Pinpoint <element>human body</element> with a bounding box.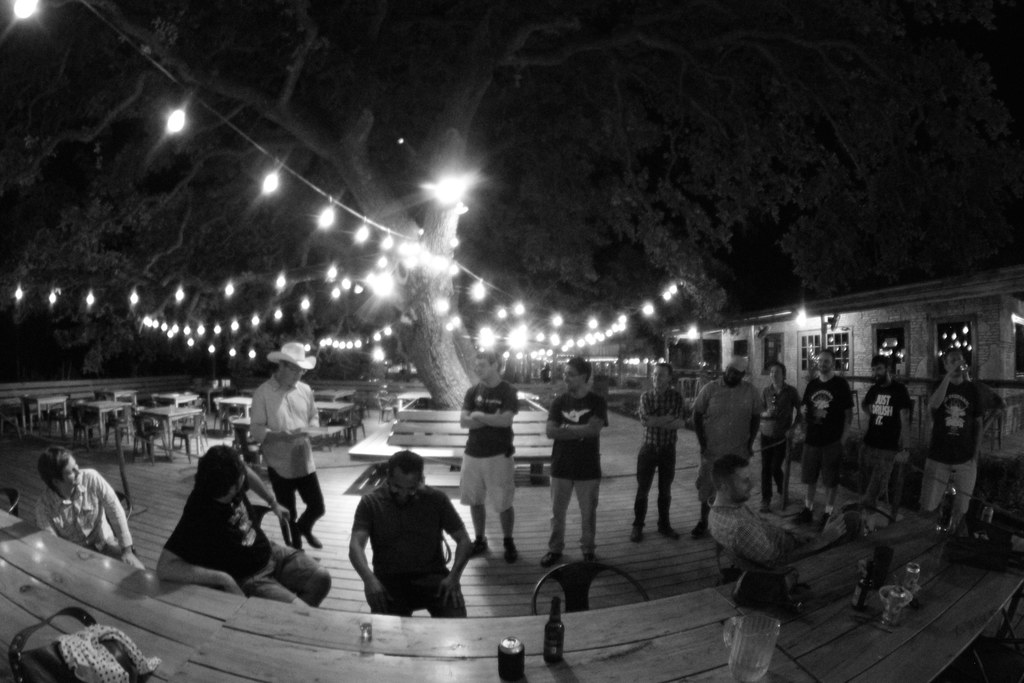
344, 463, 471, 633.
